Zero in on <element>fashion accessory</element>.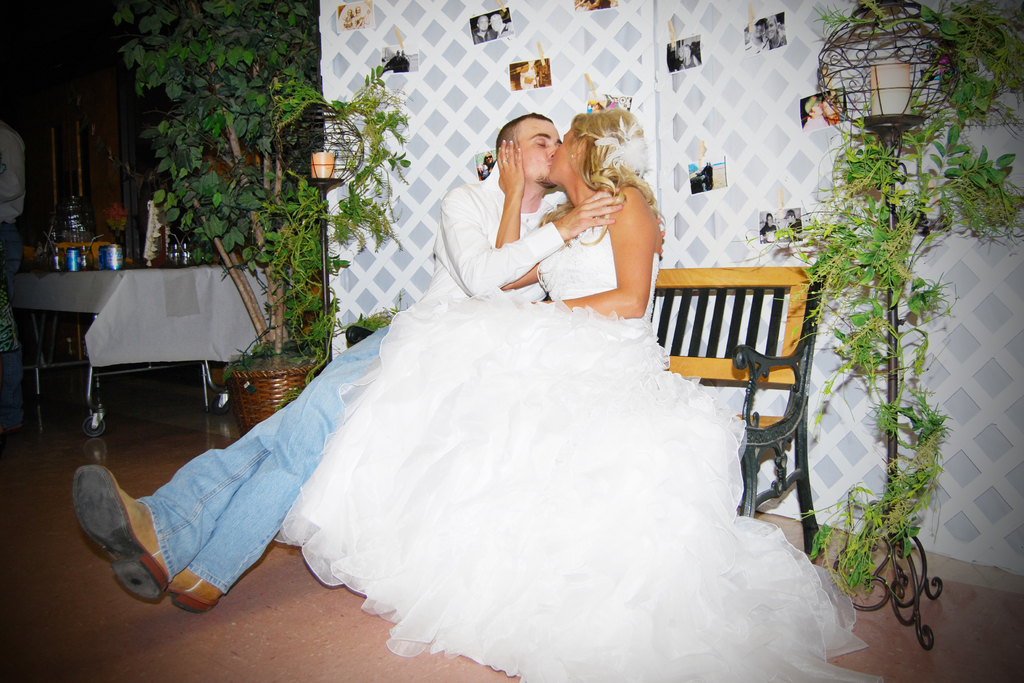
Zeroed in: (167, 563, 221, 616).
